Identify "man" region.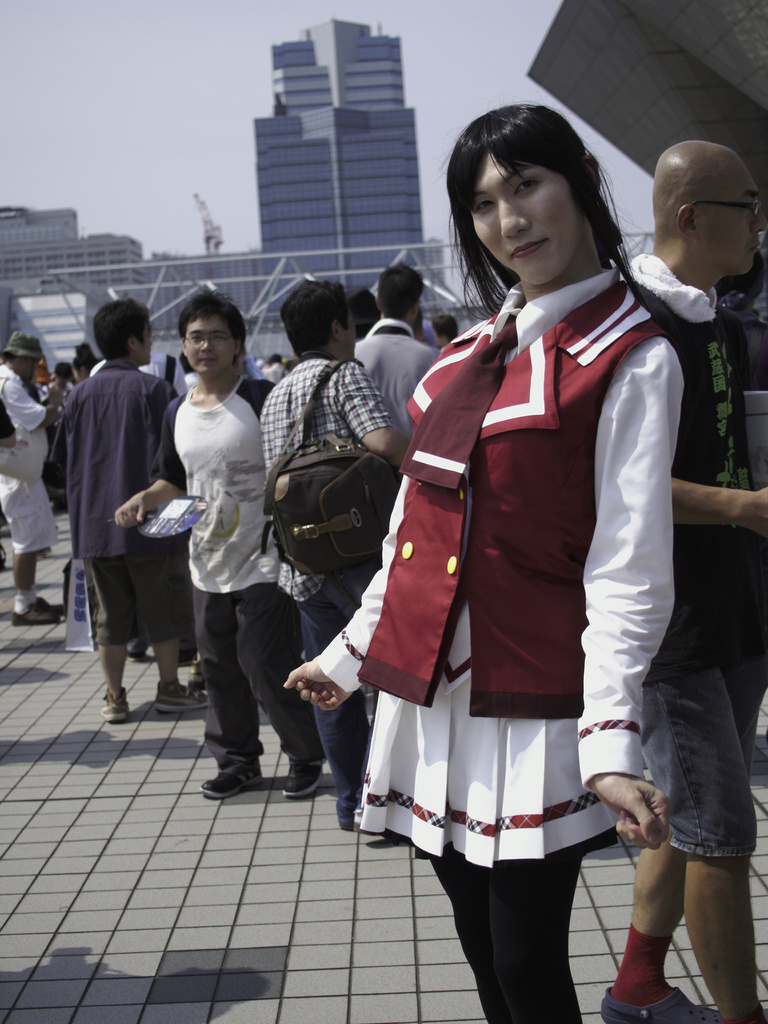
Region: select_region(109, 280, 319, 798).
